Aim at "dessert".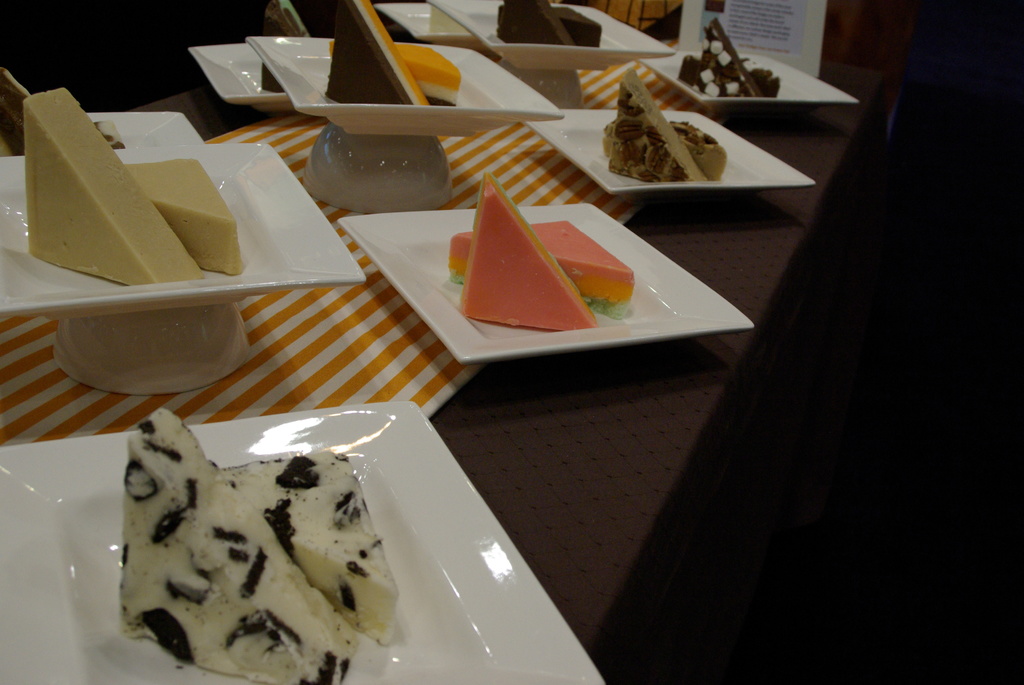
Aimed at 14/86/240/299.
